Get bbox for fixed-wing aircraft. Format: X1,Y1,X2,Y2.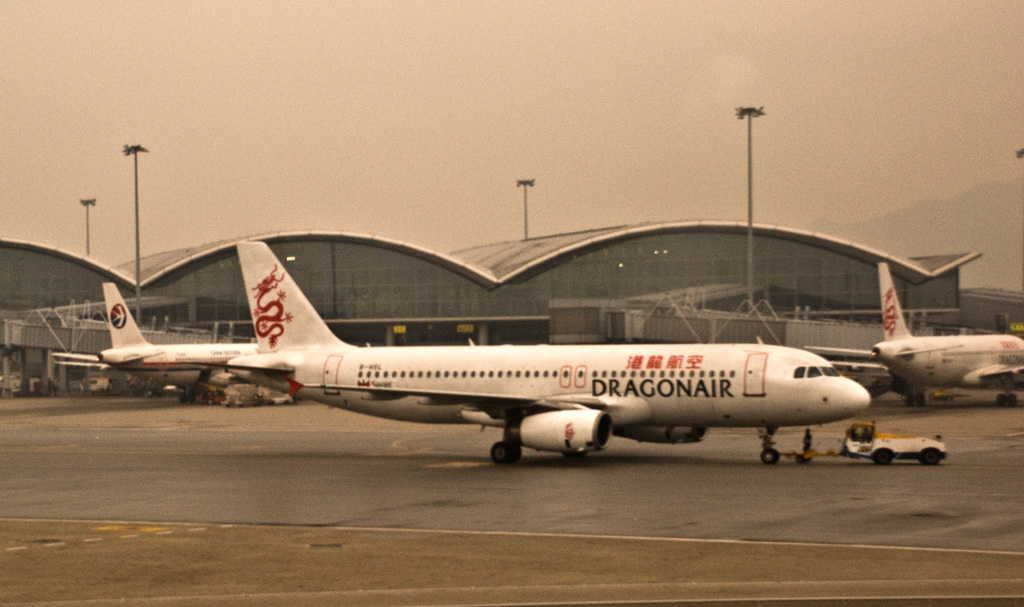
801,262,1023,409.
